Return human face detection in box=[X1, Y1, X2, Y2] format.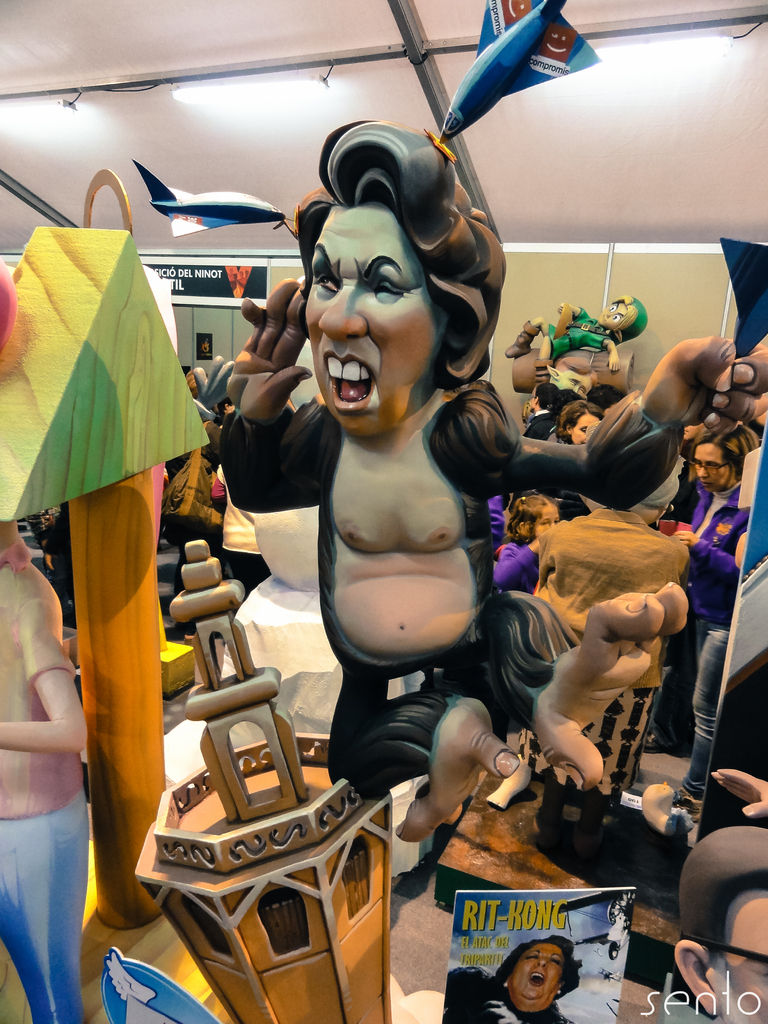
box=[299, 202, 444, 435].
